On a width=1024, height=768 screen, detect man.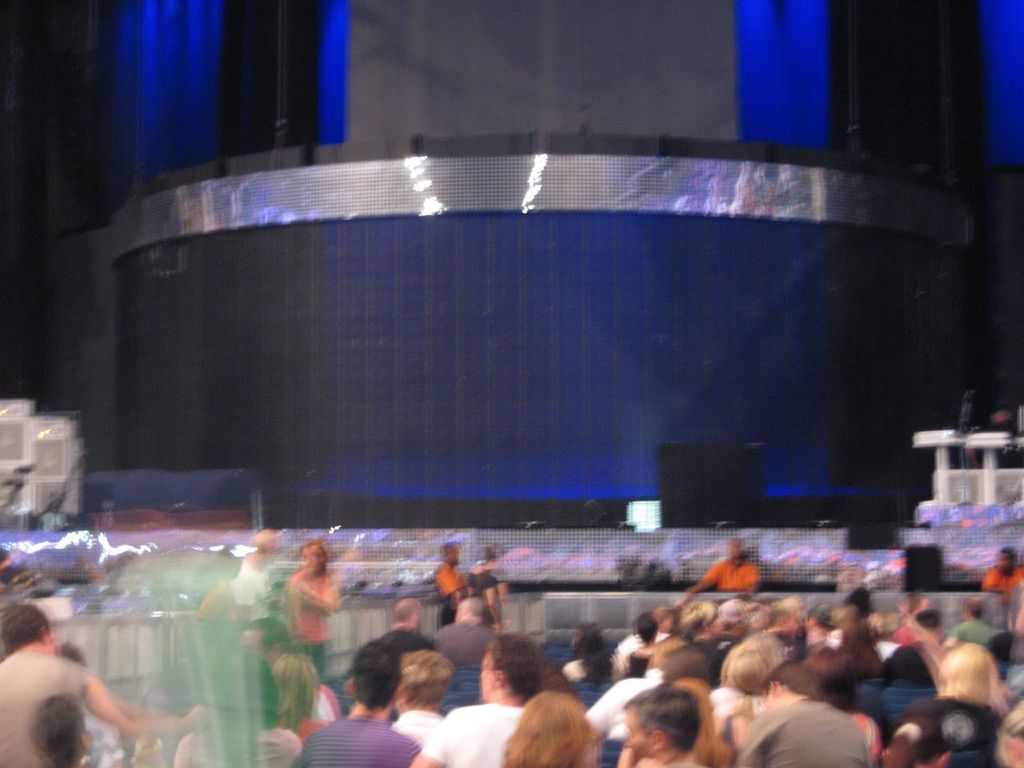
bbox=(298, 632, 434, 766).
